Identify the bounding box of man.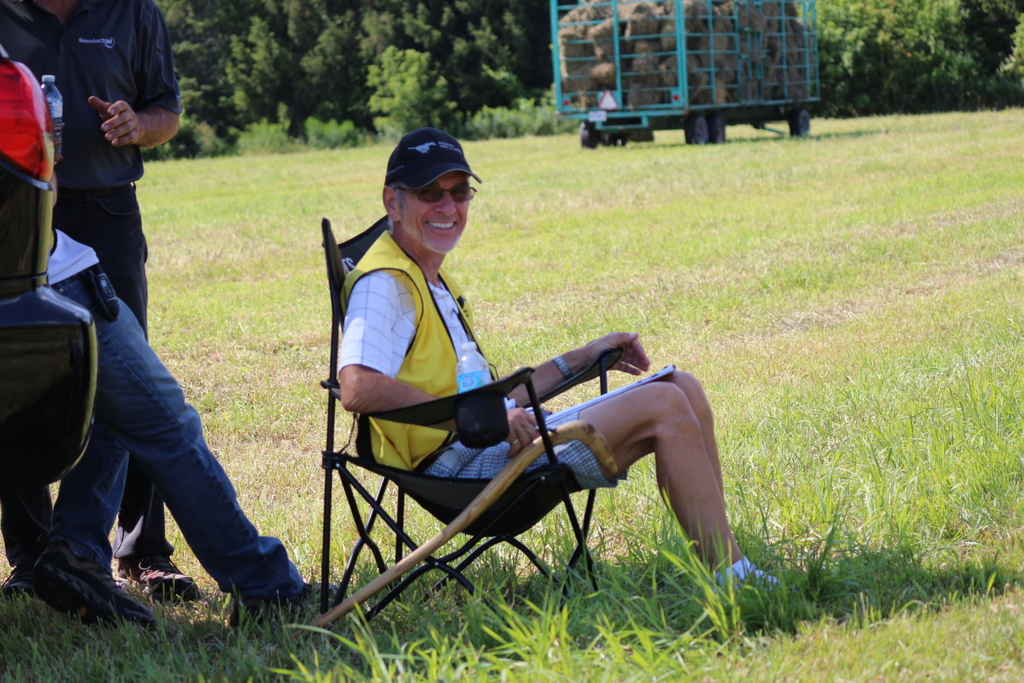
0,0,204,605.
